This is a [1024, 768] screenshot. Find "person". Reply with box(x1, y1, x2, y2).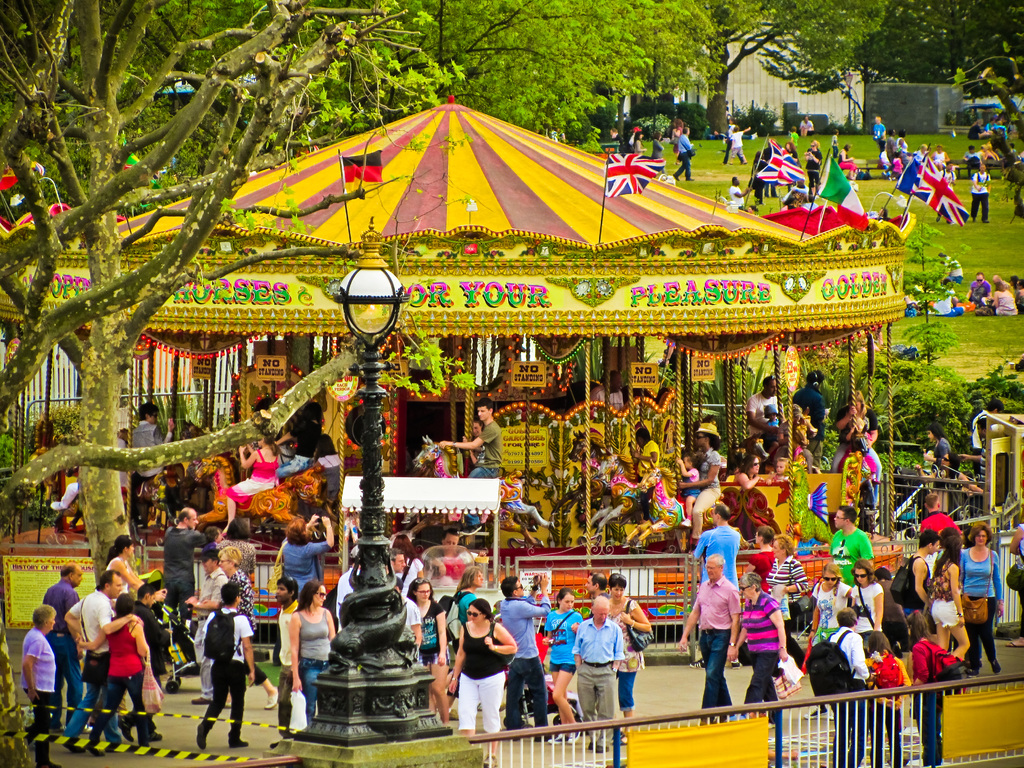
box(748, 528, 774, 593).
